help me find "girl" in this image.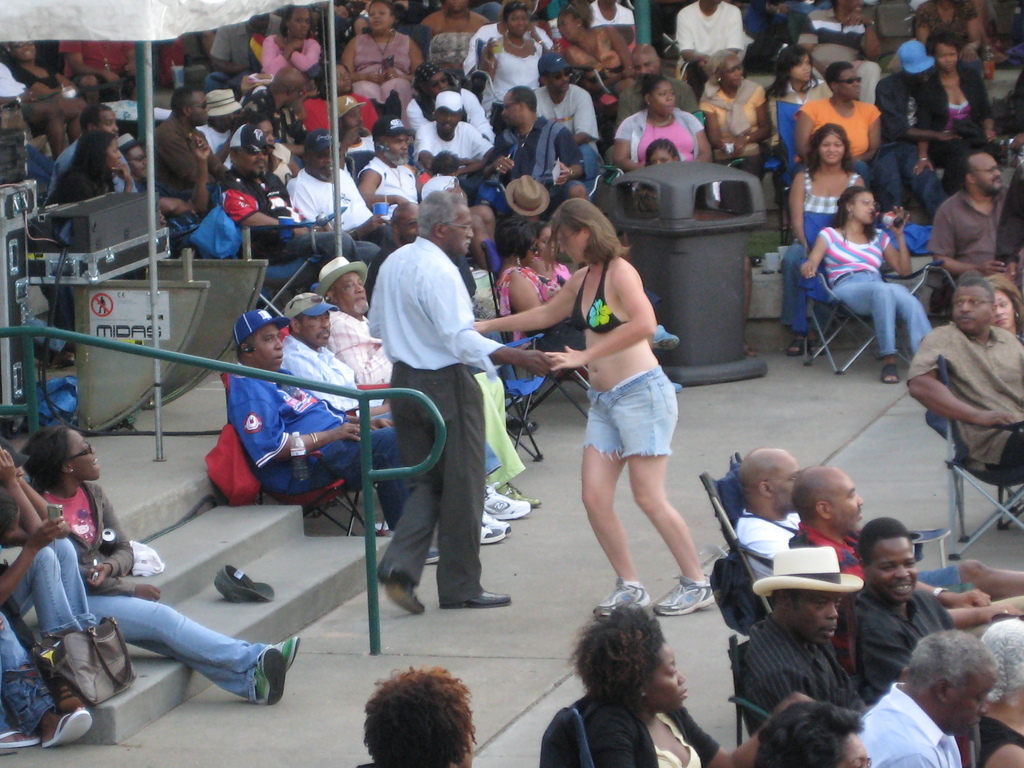
Found it: box(42, 127, 139, 204).
